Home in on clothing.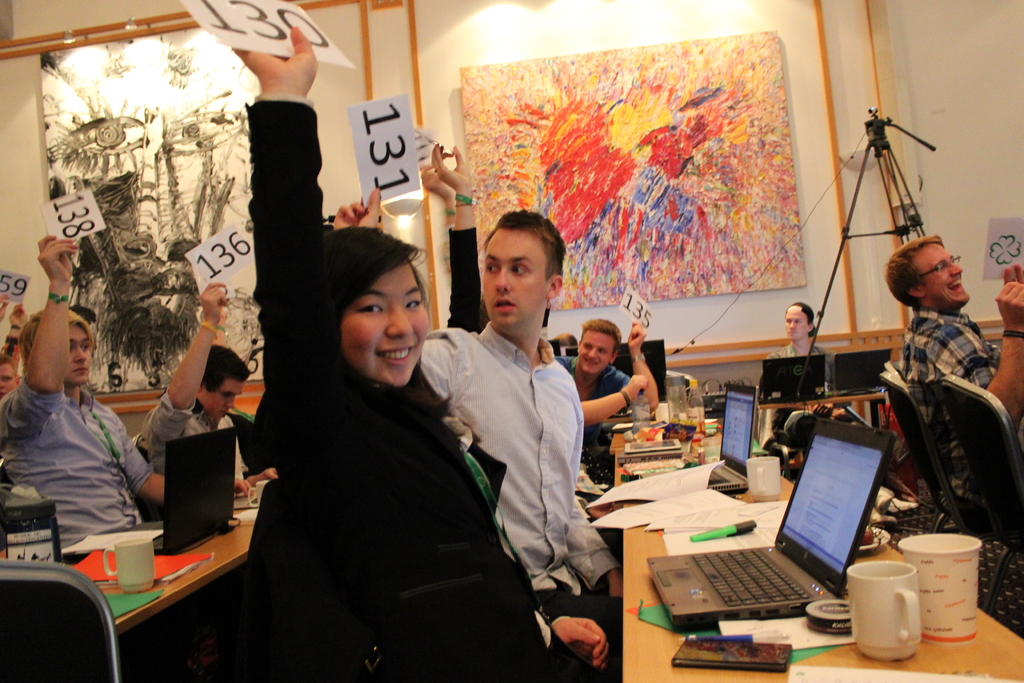
Homed in at x1=17, y1=342, x2=151, y2=579.
